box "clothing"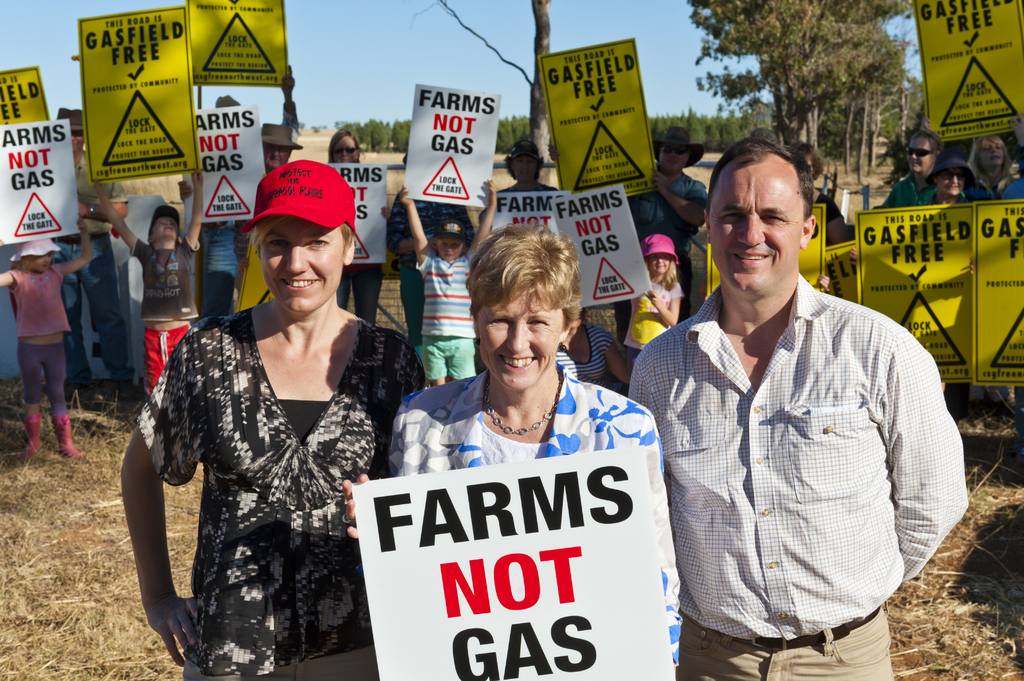
select_region(627, 170, 710, 329)
